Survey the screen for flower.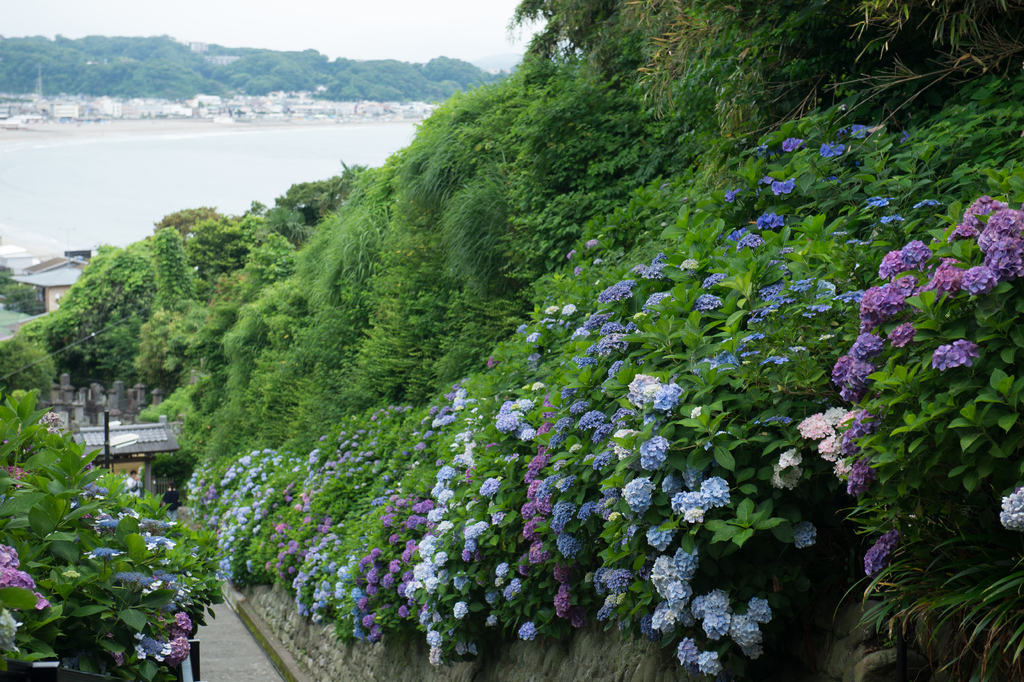
Survey found: [652, 556, 689, 608].
